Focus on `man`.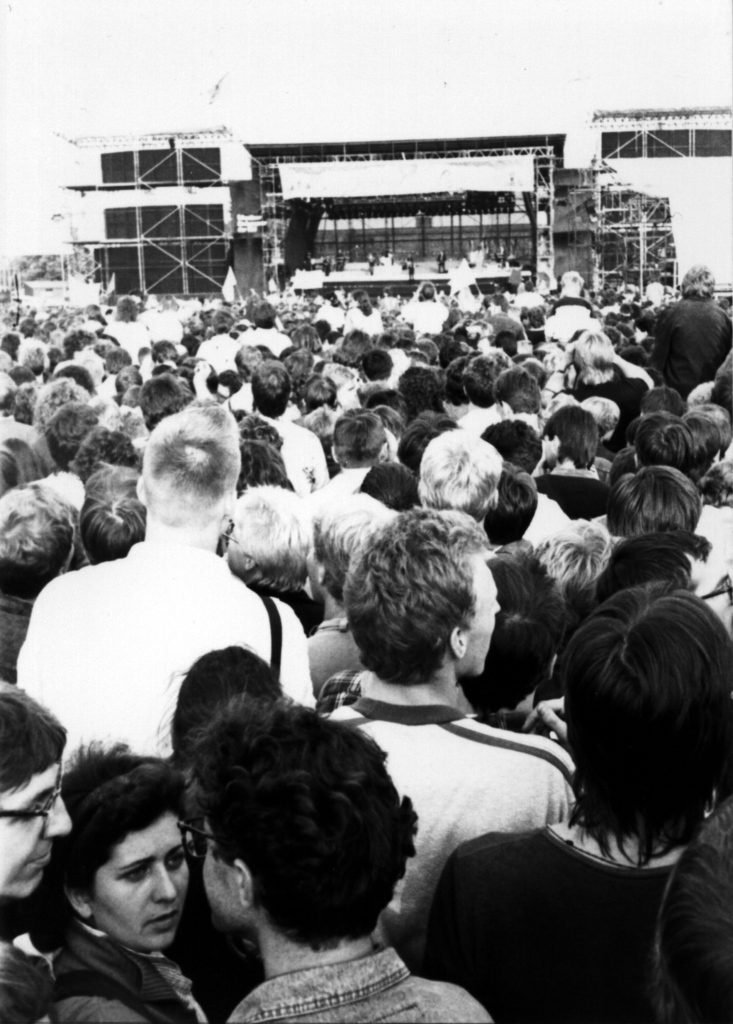
Focused at 15 405 318 782.
